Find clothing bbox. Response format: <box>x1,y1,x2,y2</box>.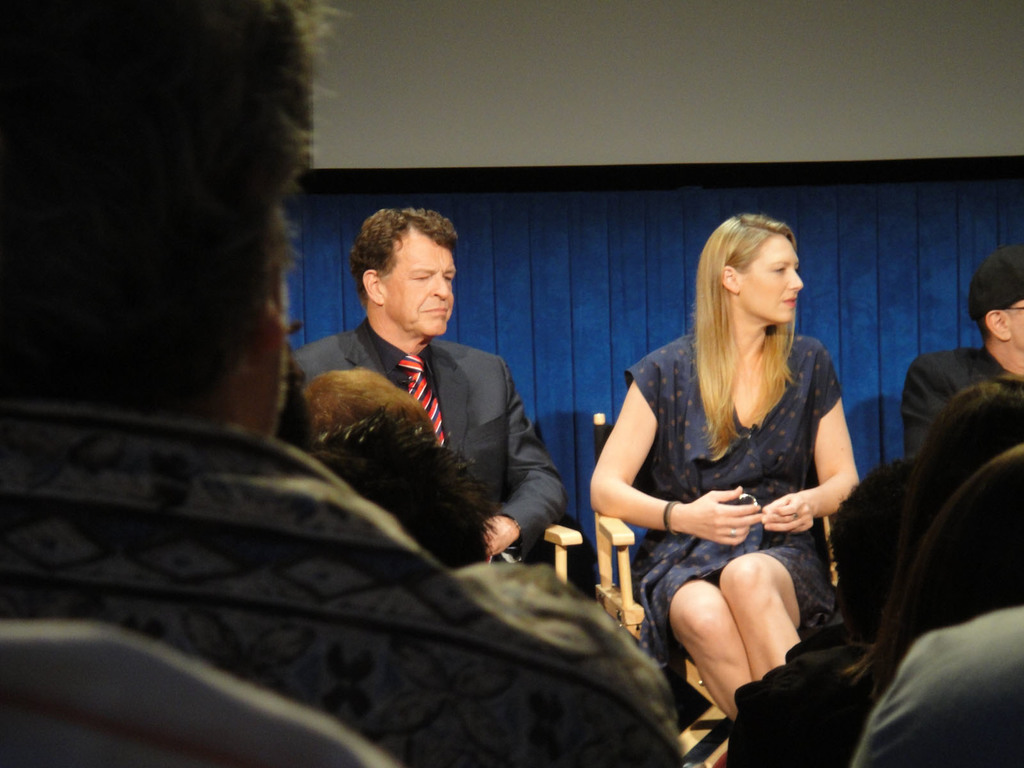
<box>616,297,866,716</box>.
